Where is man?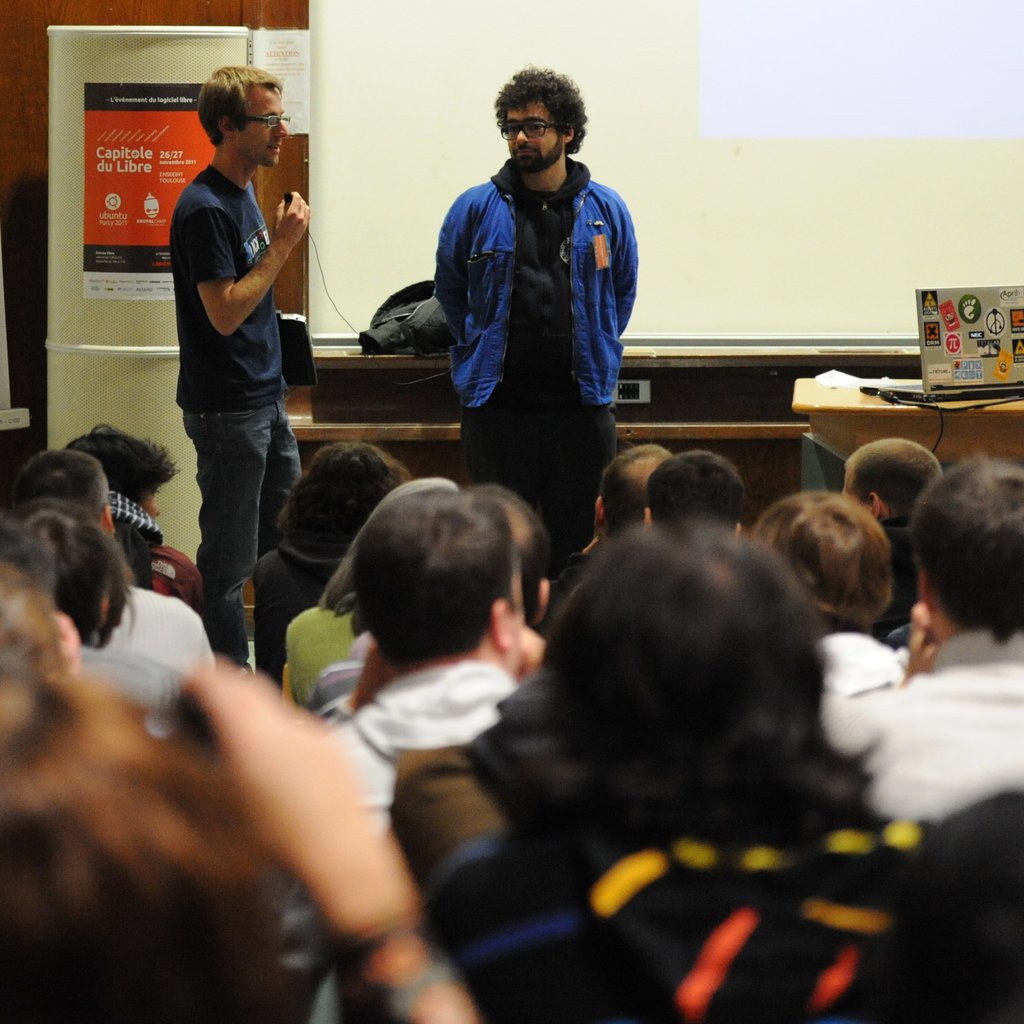
{"x1": 166, "y1": 61, "x2": 318, "y2": 662}.
